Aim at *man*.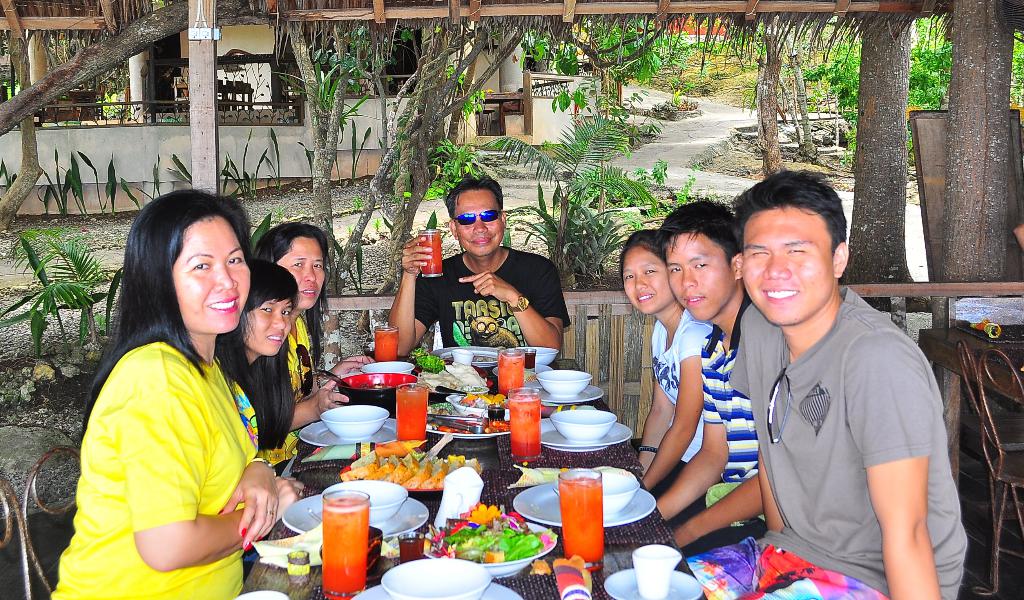
Aimed at <box>387,172,572,358</box>.
